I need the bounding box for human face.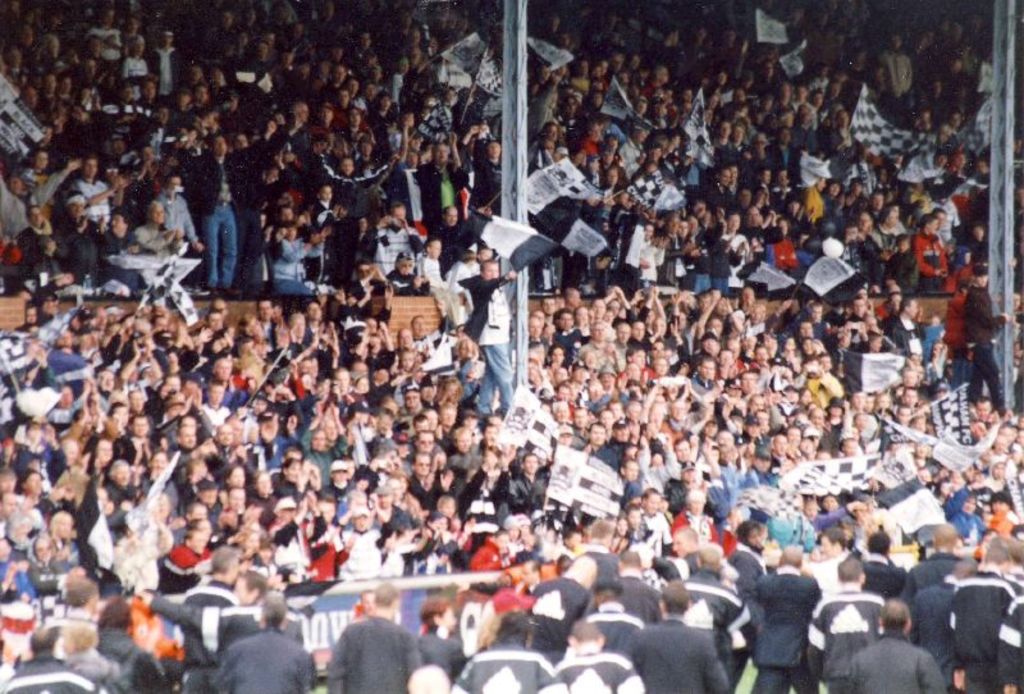
Here it is: (646,342,662,356).
